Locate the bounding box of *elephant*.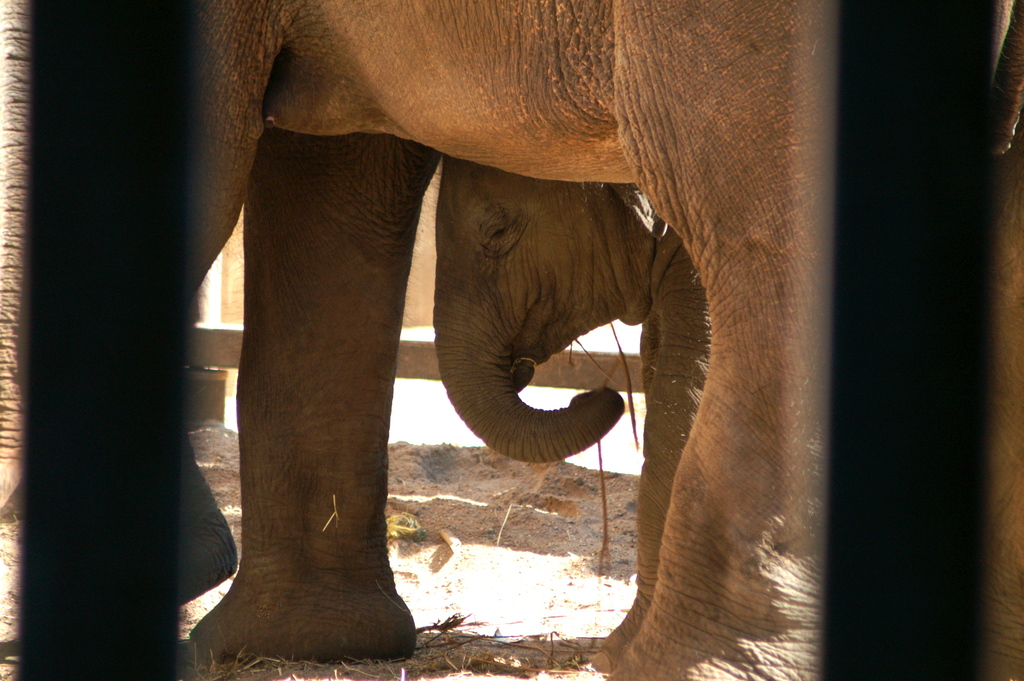
Bounding box: 430 151 723 680.
